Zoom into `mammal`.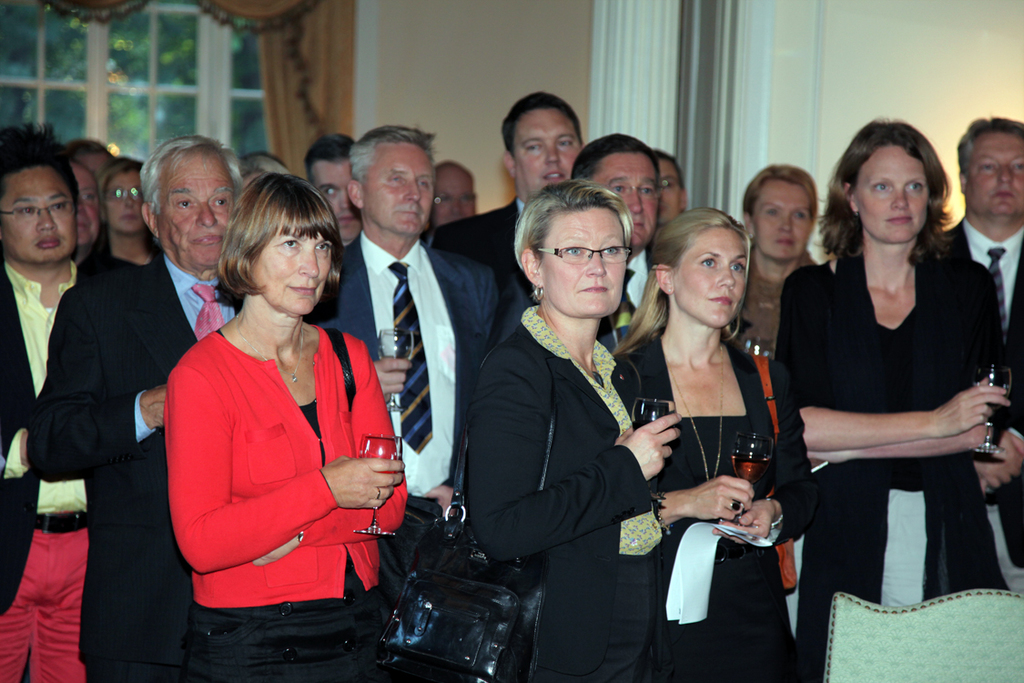
Zoom target: 462, 178, 683, 682.
